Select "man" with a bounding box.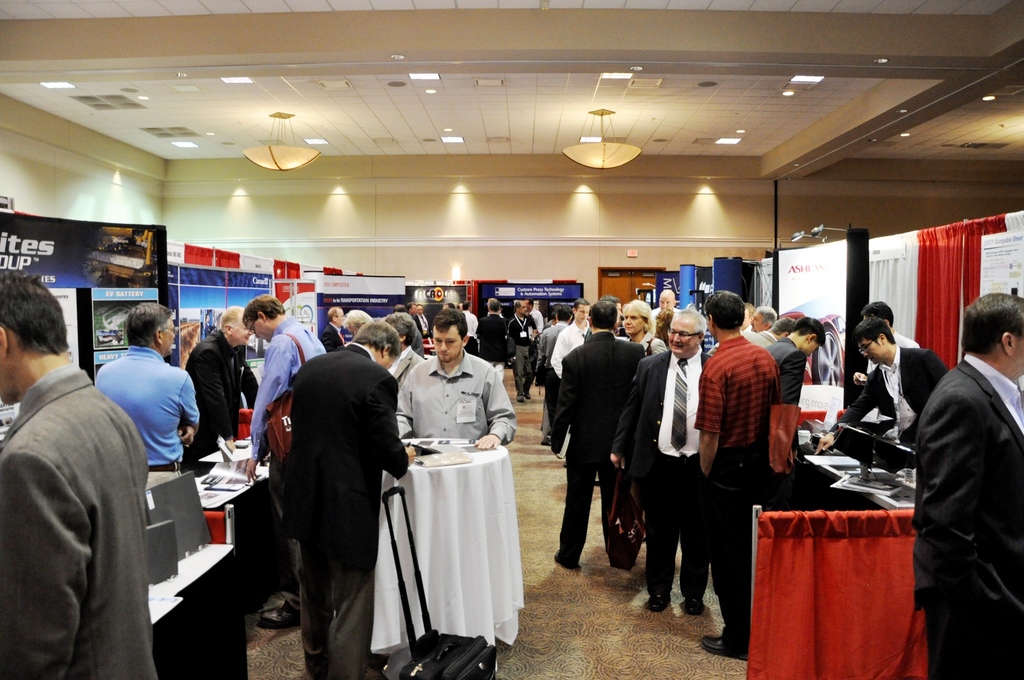
box=[184, 304, 258, 467].
